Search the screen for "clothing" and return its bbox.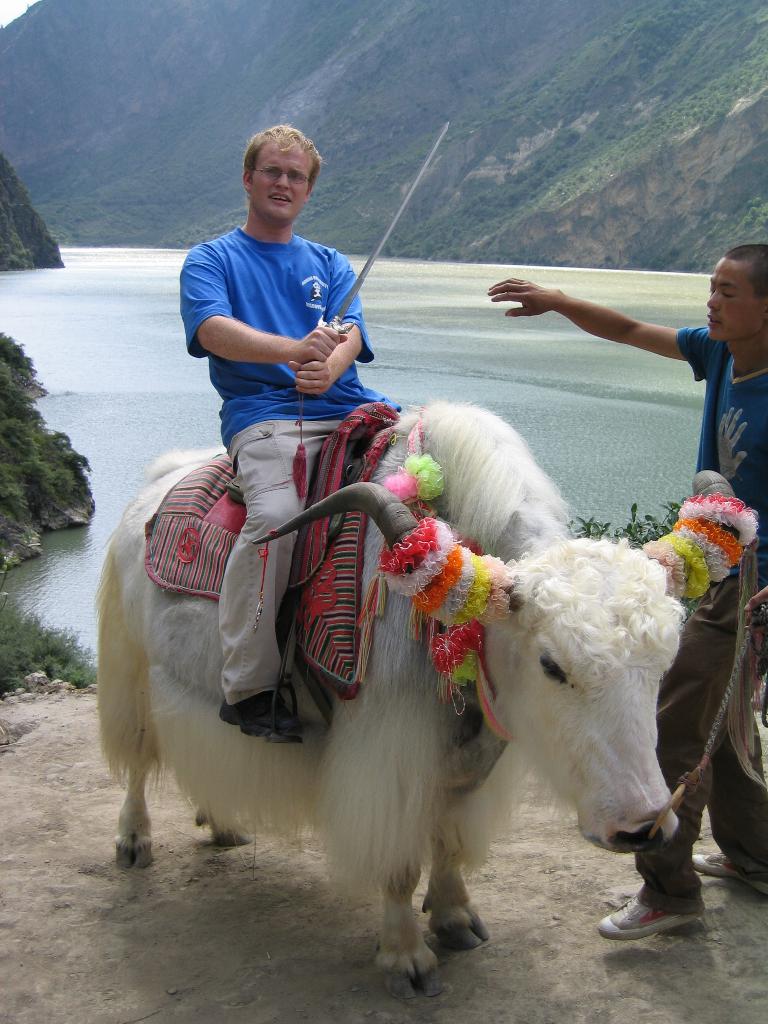
Found: rect(173, 220, 397, 449).
